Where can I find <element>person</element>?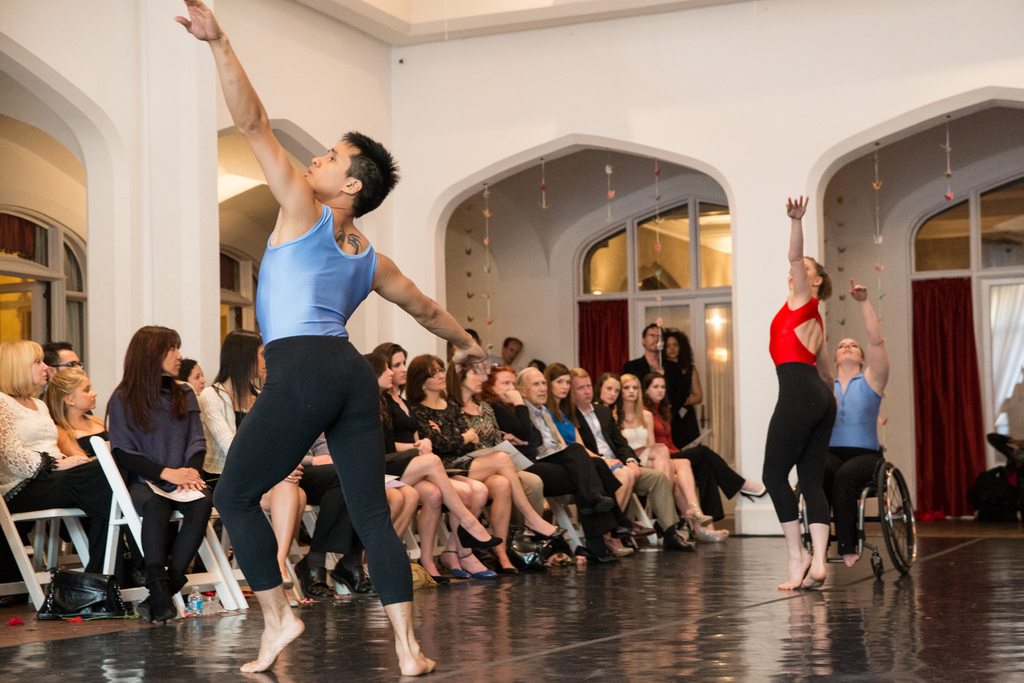
You can find it at box(820, 278, 896, 572).
